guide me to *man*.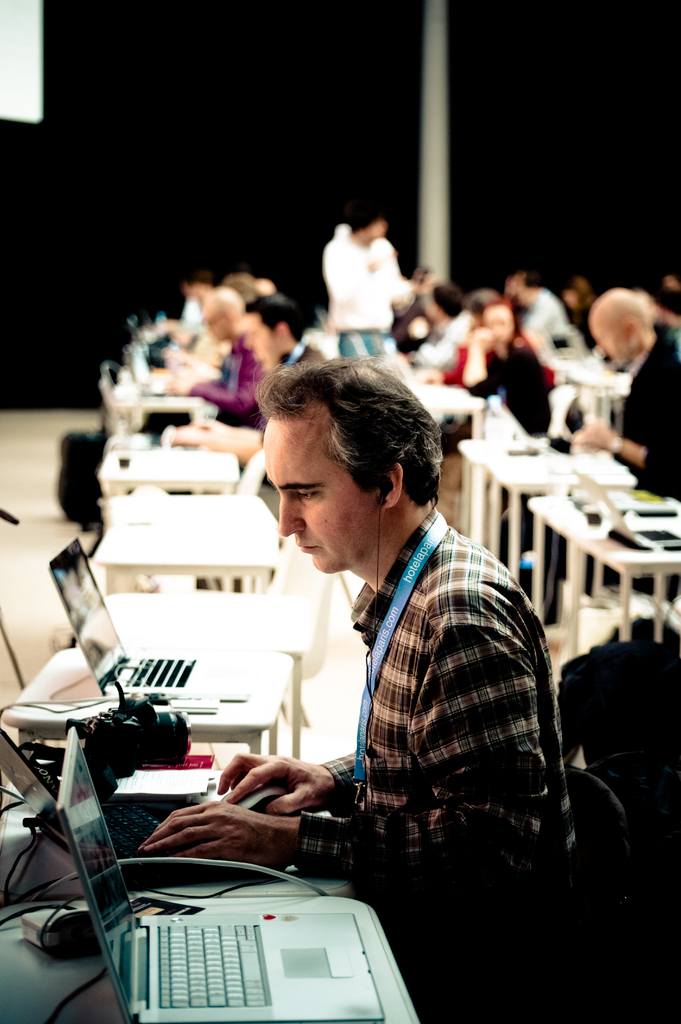
Guidance: [210, 344, 561, 971].
